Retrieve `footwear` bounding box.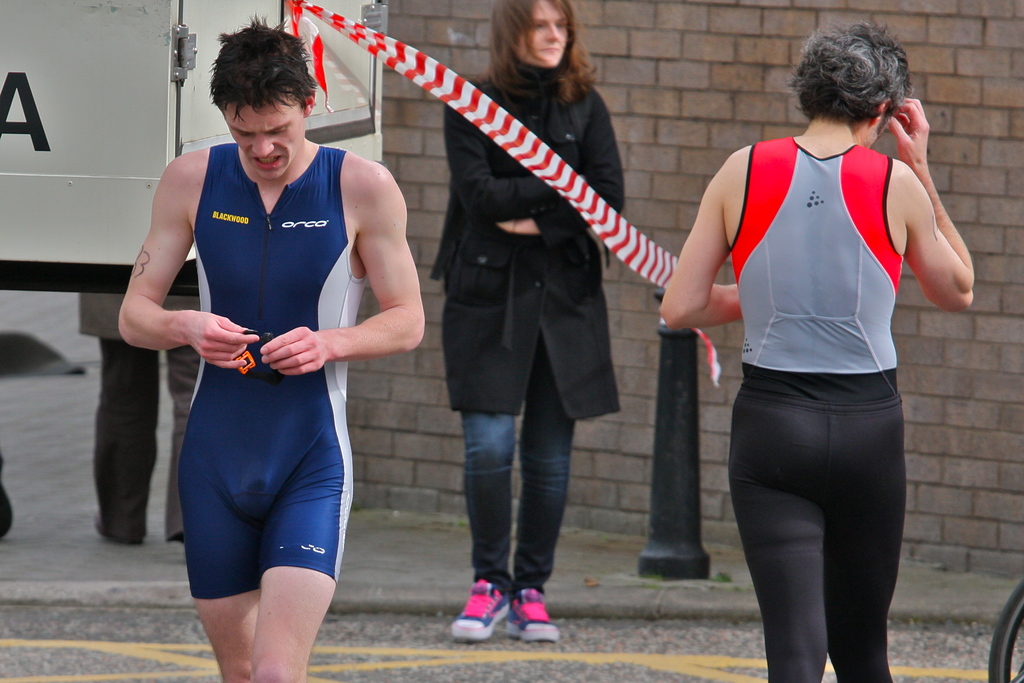
Bounding box: box(449, 578, 515, 644).
